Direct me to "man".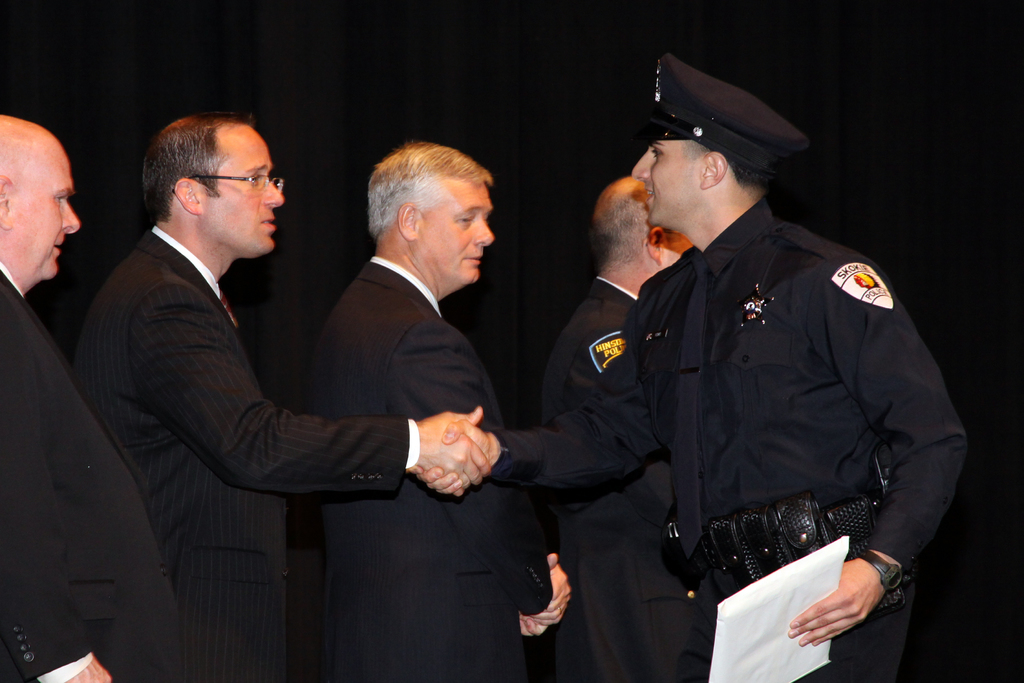
Direction: detection(70, 85, 422, 662).
